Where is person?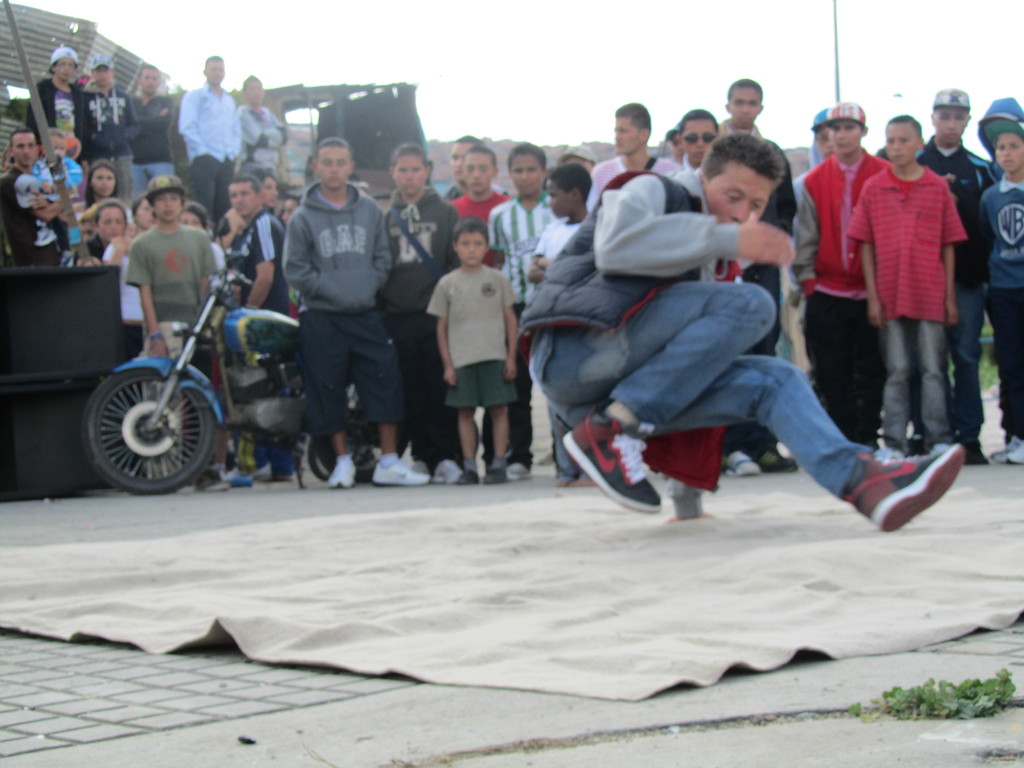
179 57 241 220.
